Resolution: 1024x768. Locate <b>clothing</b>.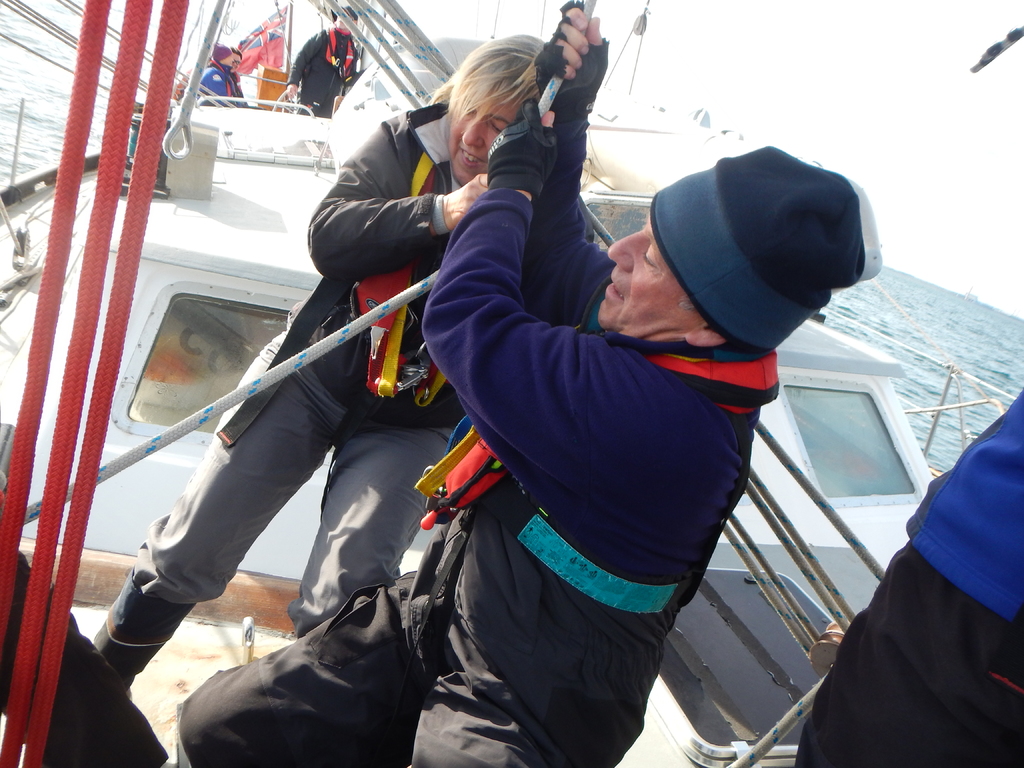
[291, 24, 356, 114].
